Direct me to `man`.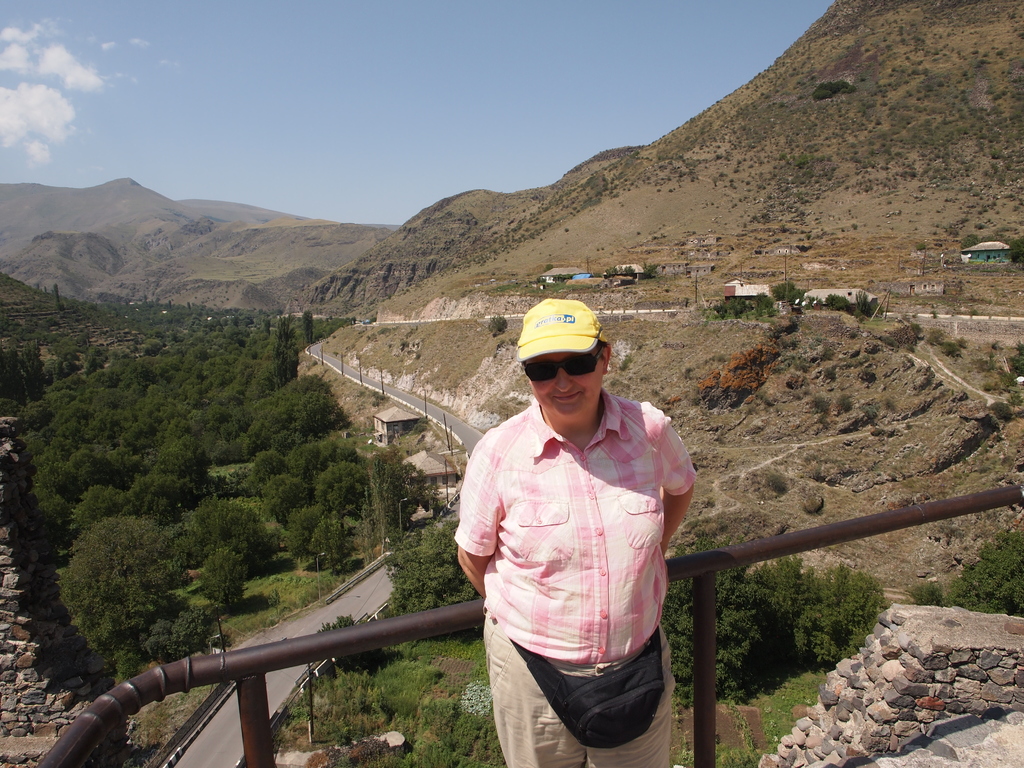
Direction: [452, 296, 694, 767].
